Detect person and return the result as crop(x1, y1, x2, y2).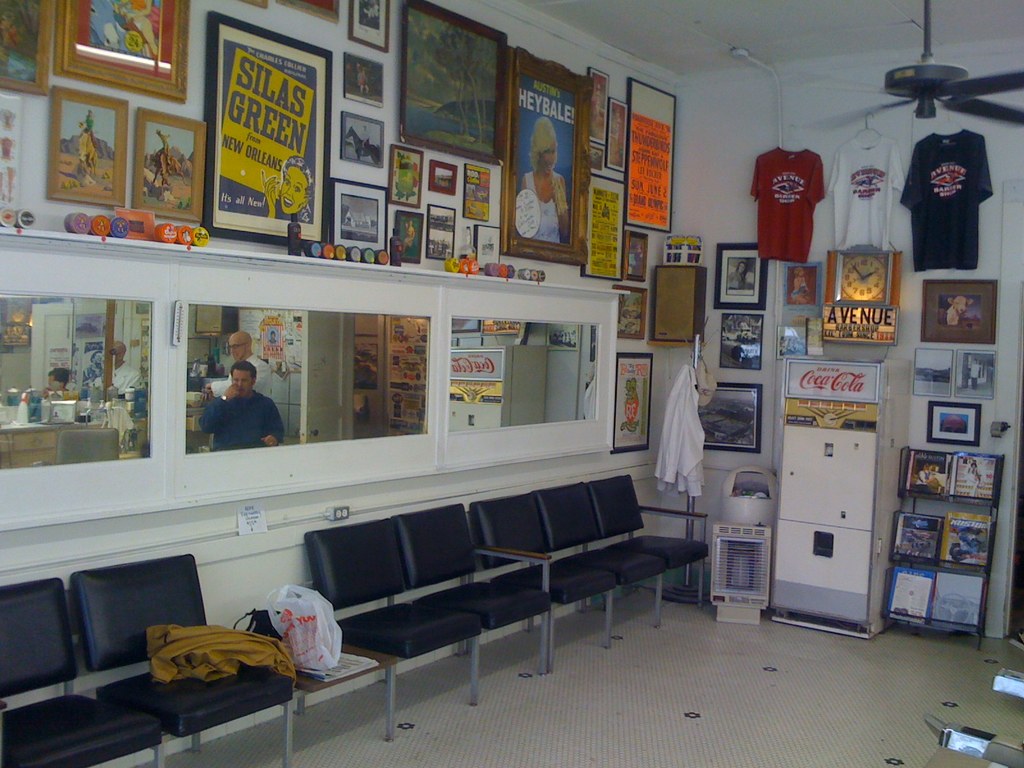
crop(790, 268, 810, 307).
